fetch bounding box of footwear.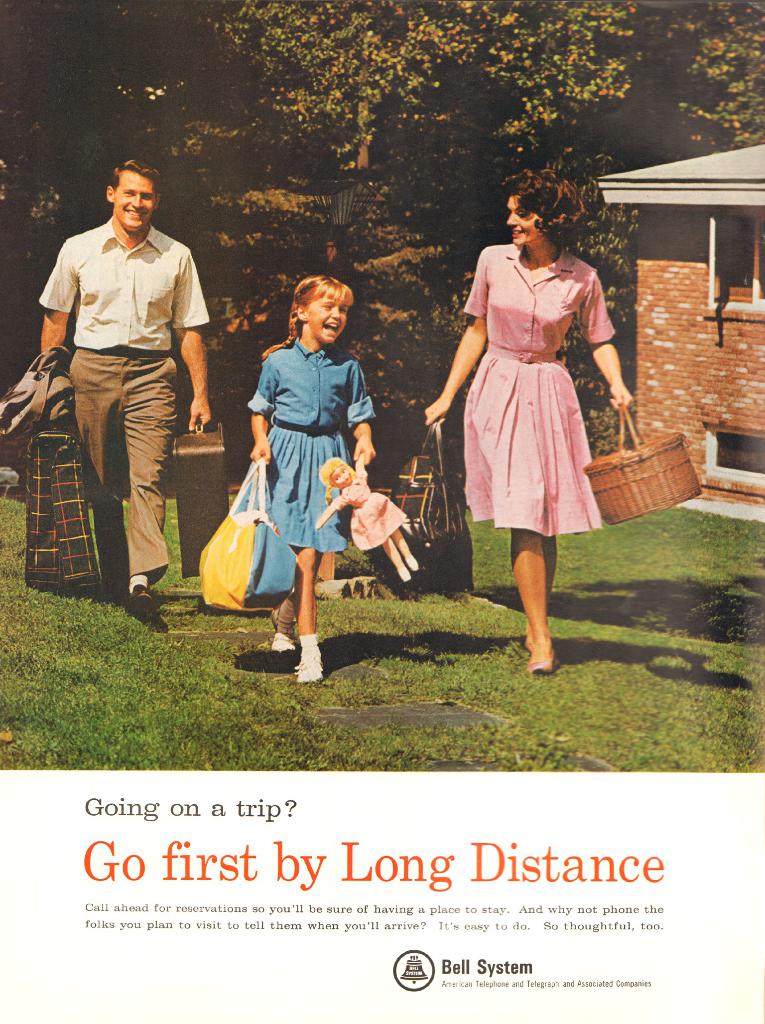
Bbox: bbox=[293, 634, 319, 681].
